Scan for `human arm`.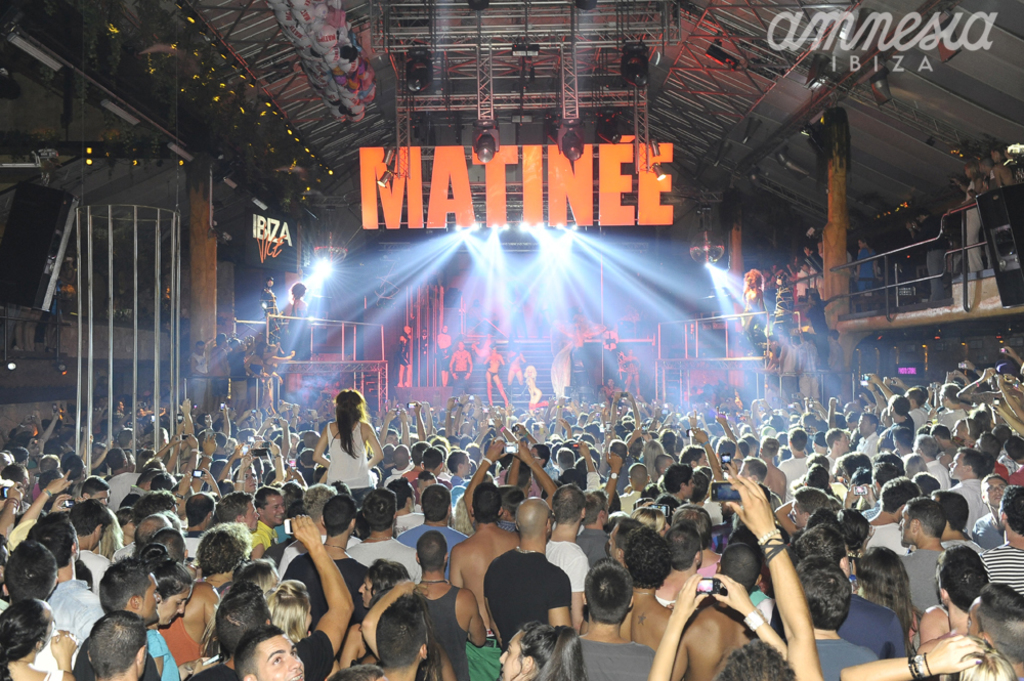
Scan result: rect(996, 368, 1022, 418).
